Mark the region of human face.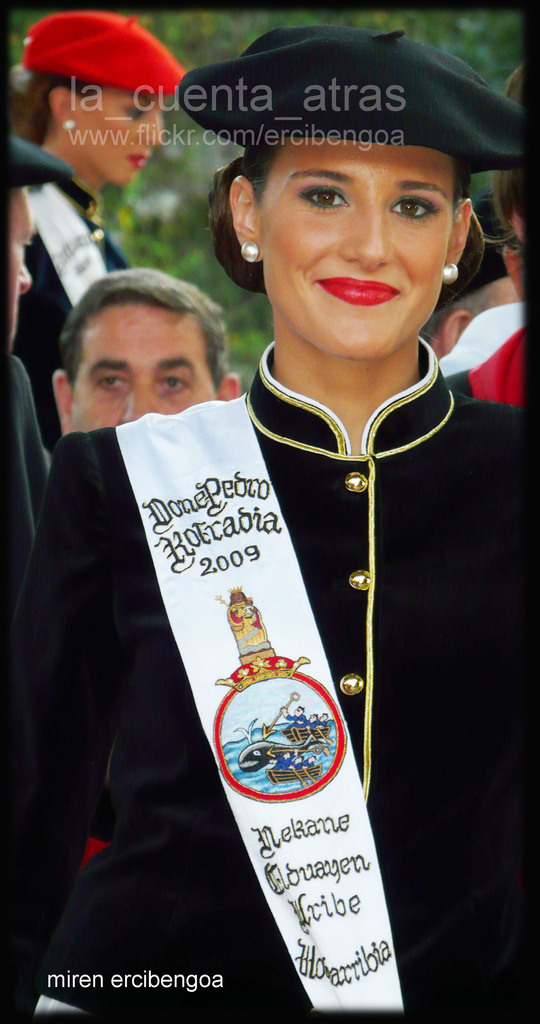
Region: Rect(259, 138, 454, 362).
